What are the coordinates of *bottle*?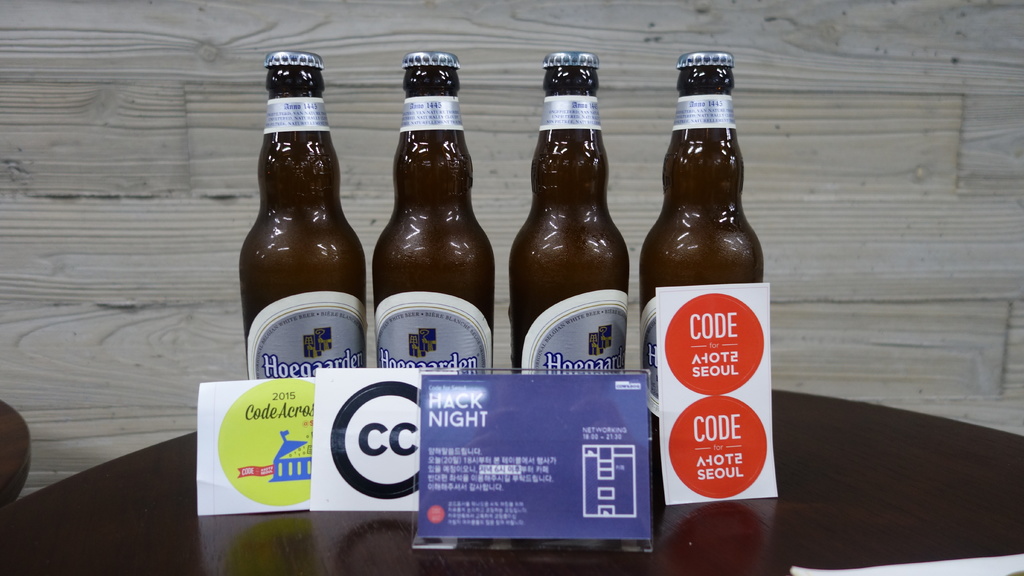
[238,47,369,377].
